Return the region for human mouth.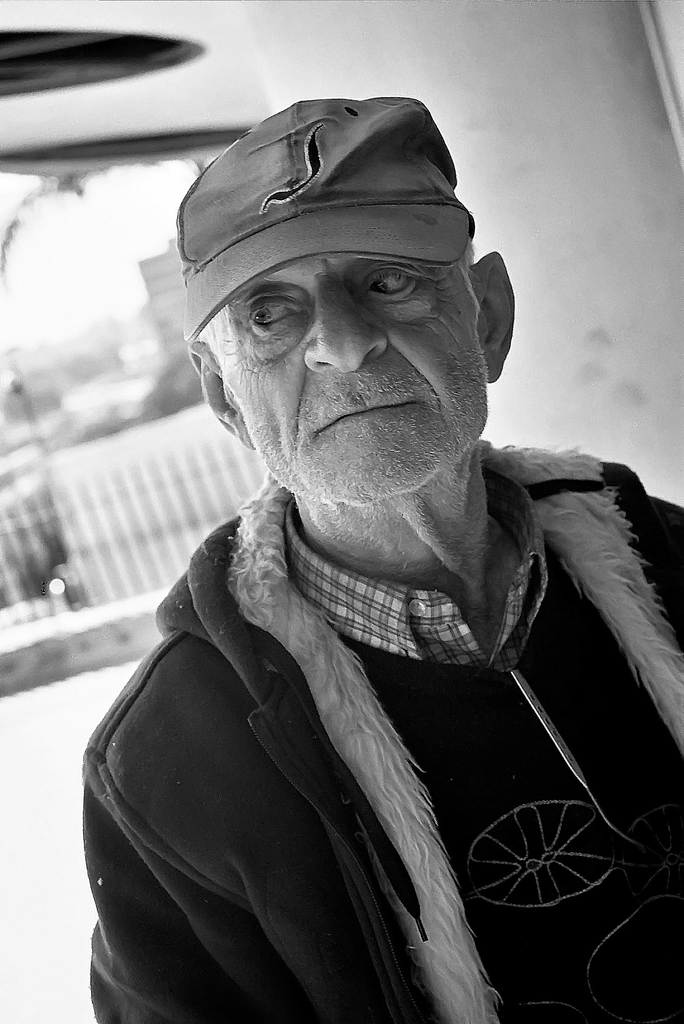
bbox=(307, 400, 419, 433).
